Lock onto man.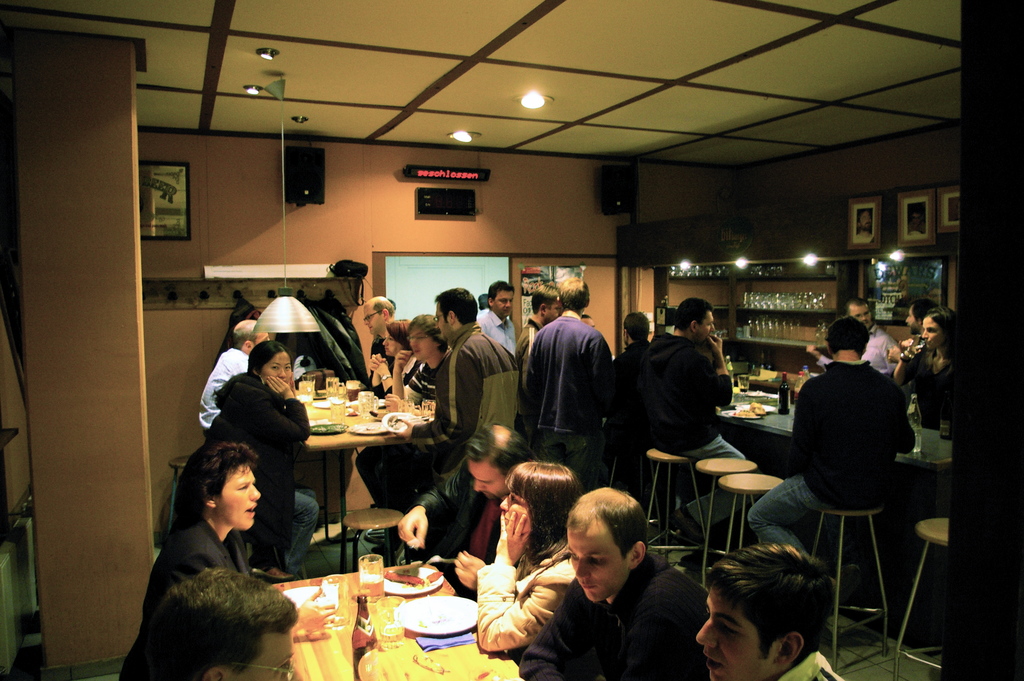
Locked: Rect(469, 271, 522, 349).
